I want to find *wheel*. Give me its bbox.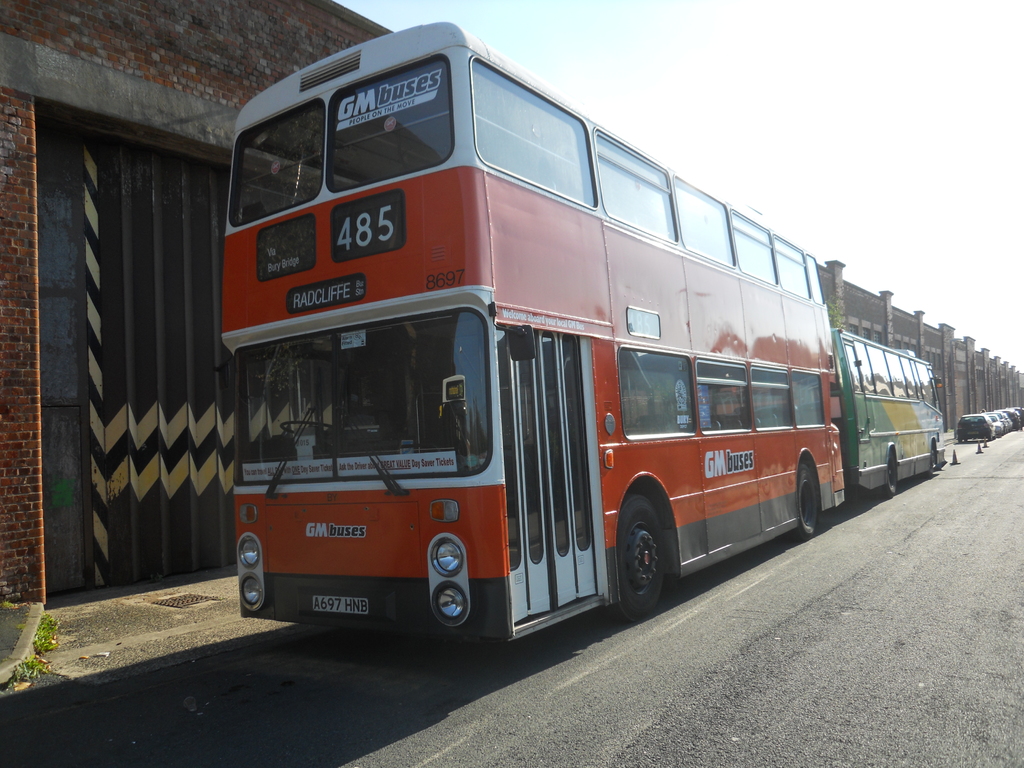
BBox(986, 431, 991, 440).
